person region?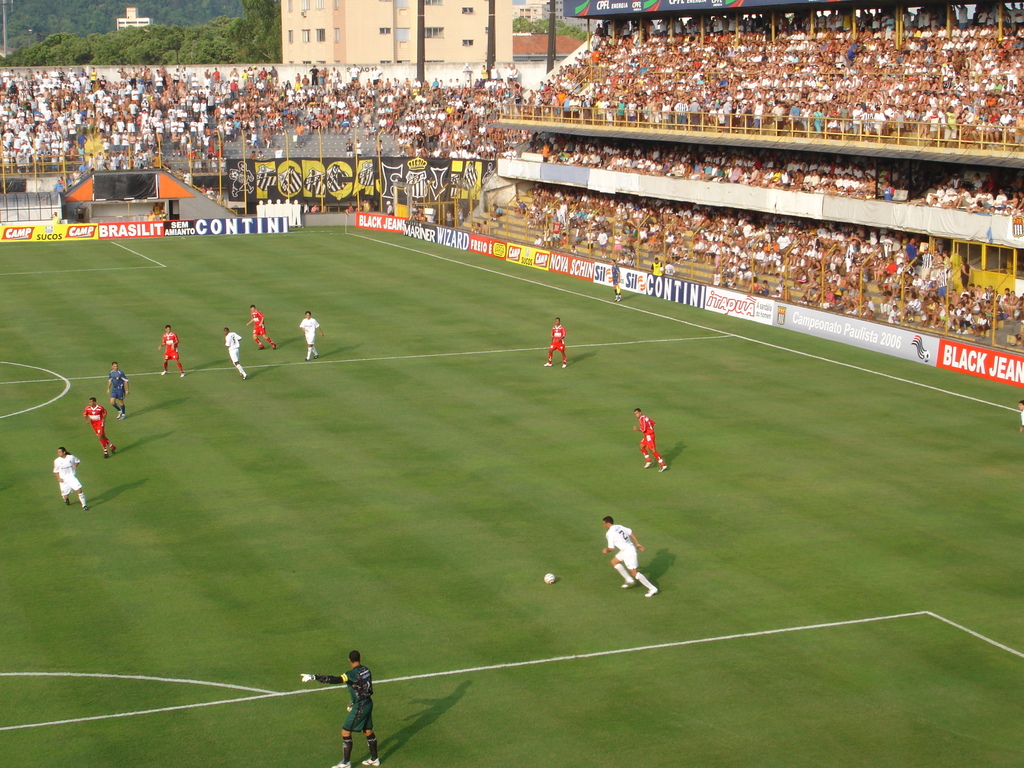
[244,306,273,343]
